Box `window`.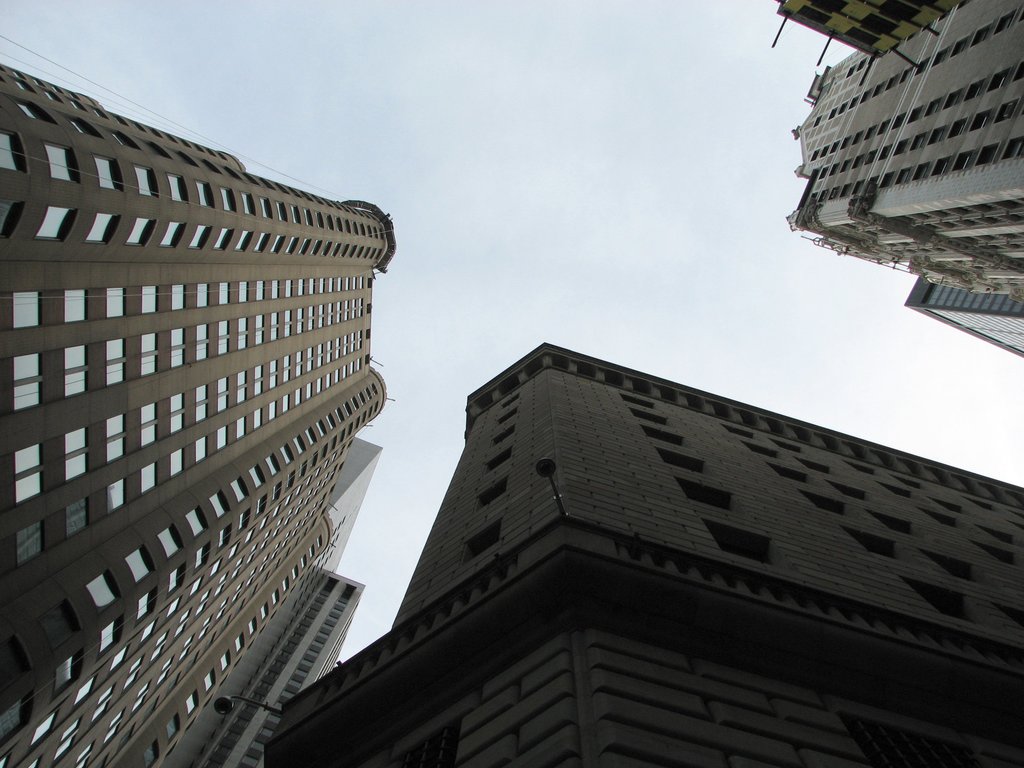
141,334,156,376.
